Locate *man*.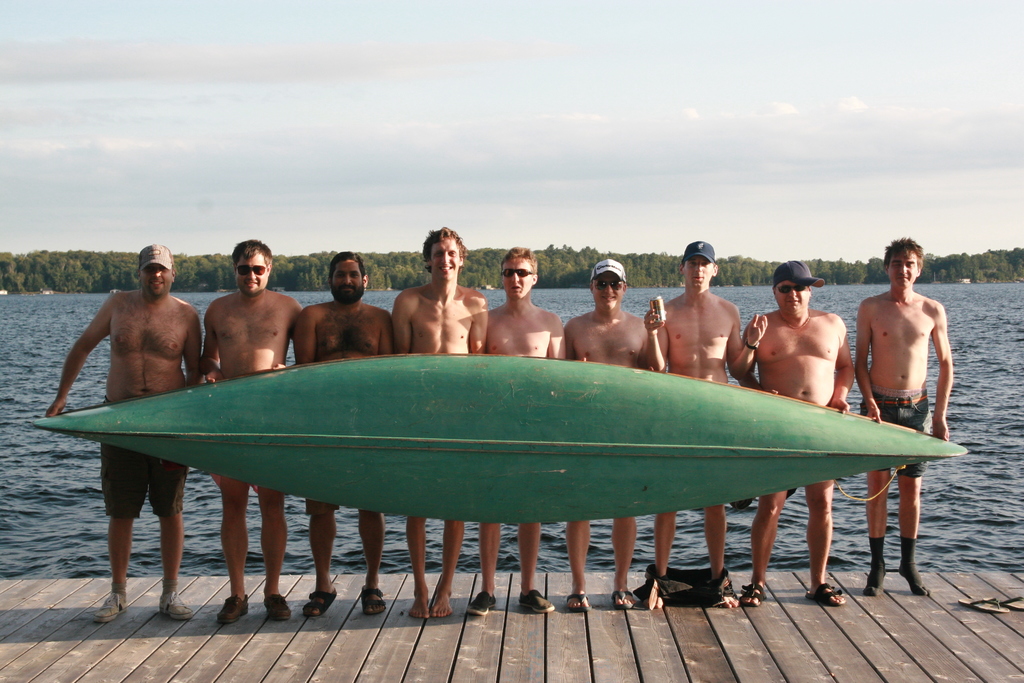
Bounding box: <box>294,252,394,616</box>.
